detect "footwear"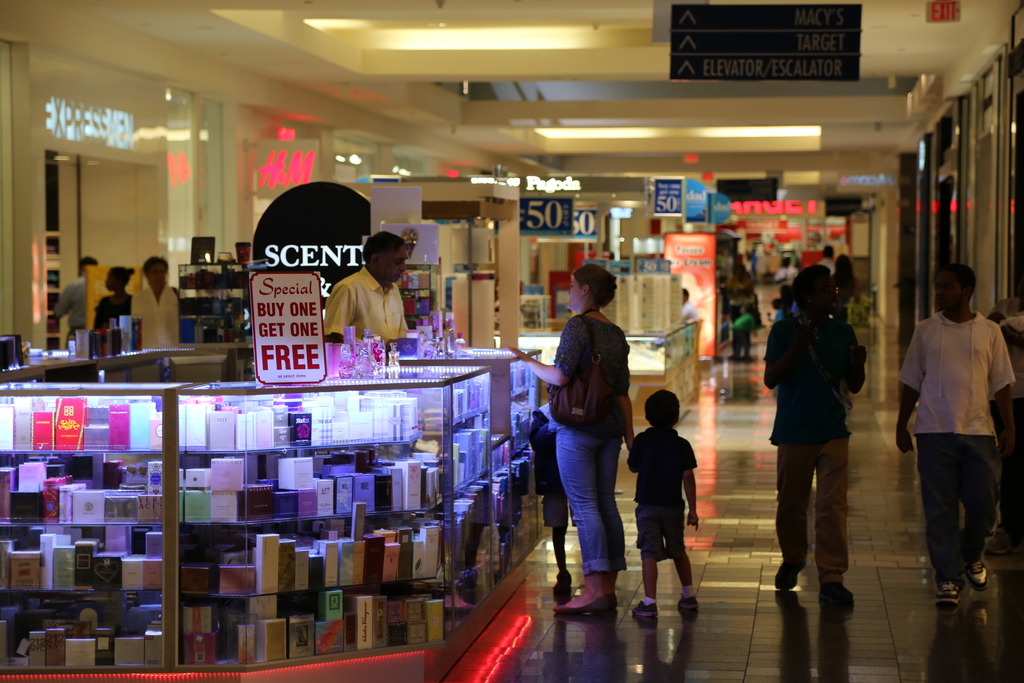
630,599,660,623
